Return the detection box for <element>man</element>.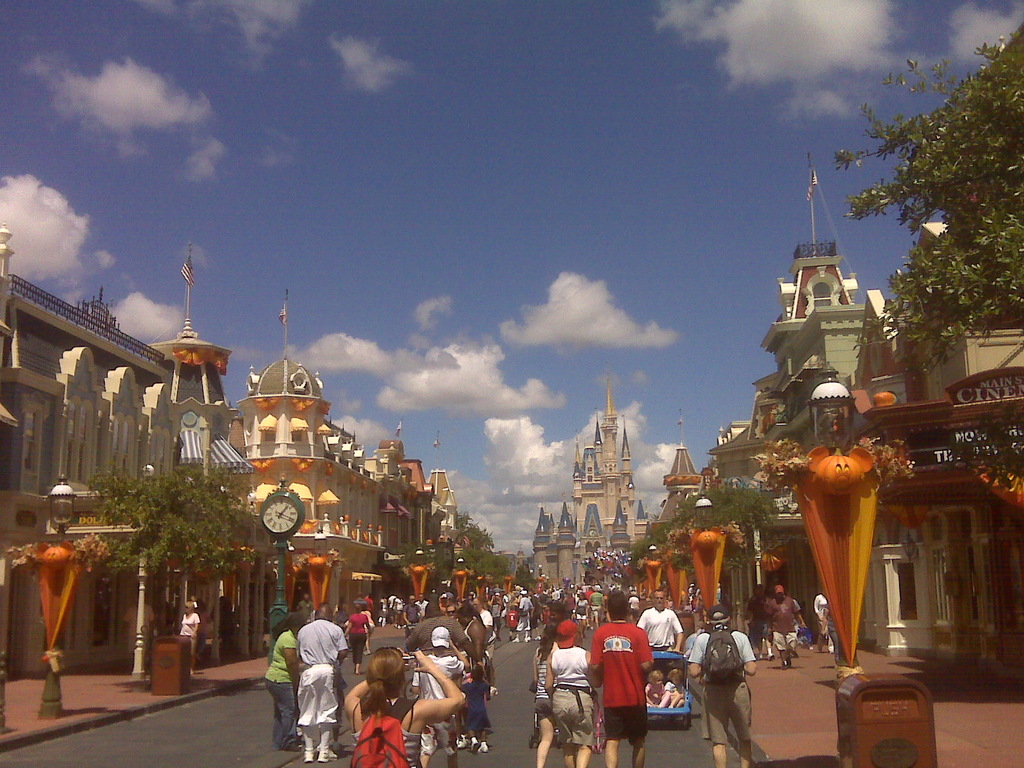
Rect(750, 583, 772, 665).
